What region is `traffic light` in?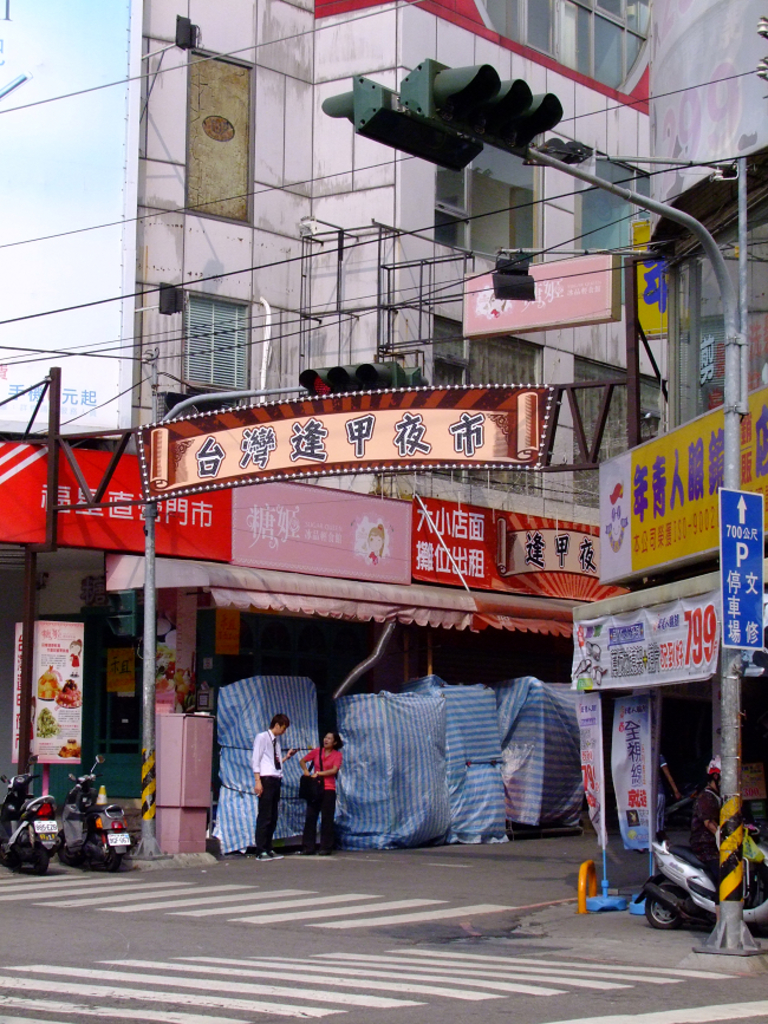
{"left": 323, "top": 70, "right": 483, "bottom": 174}.
